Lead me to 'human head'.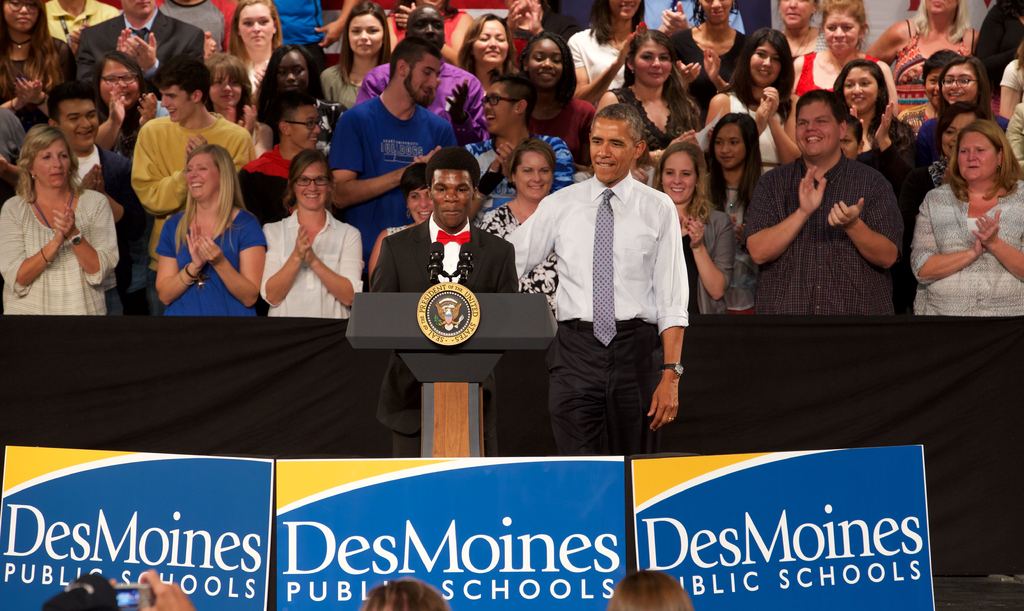
Lead to 938:56:984:103.
